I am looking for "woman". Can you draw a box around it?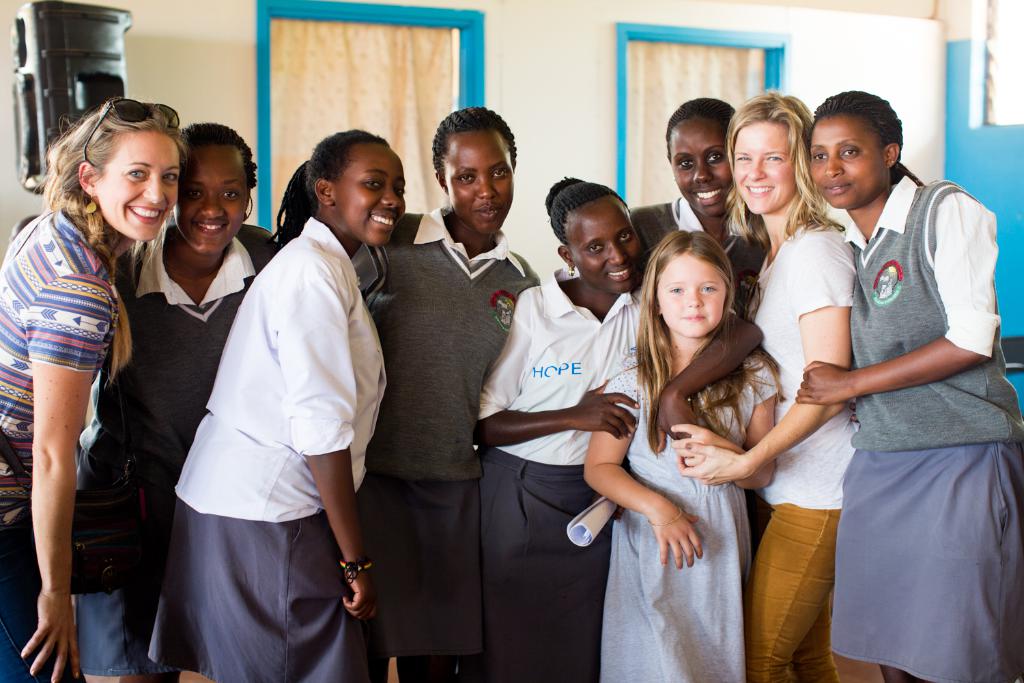
Sure, the bounding box is 660 102 767 299.
